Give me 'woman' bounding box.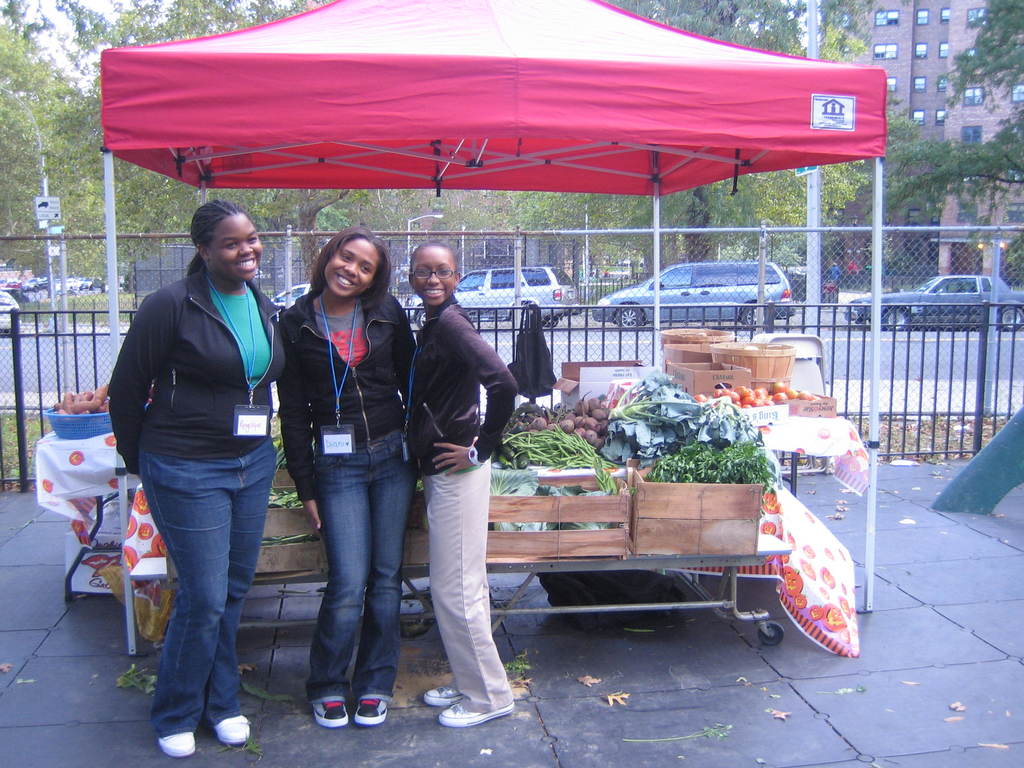
left=90, top=173, right=303, bottom=751.
